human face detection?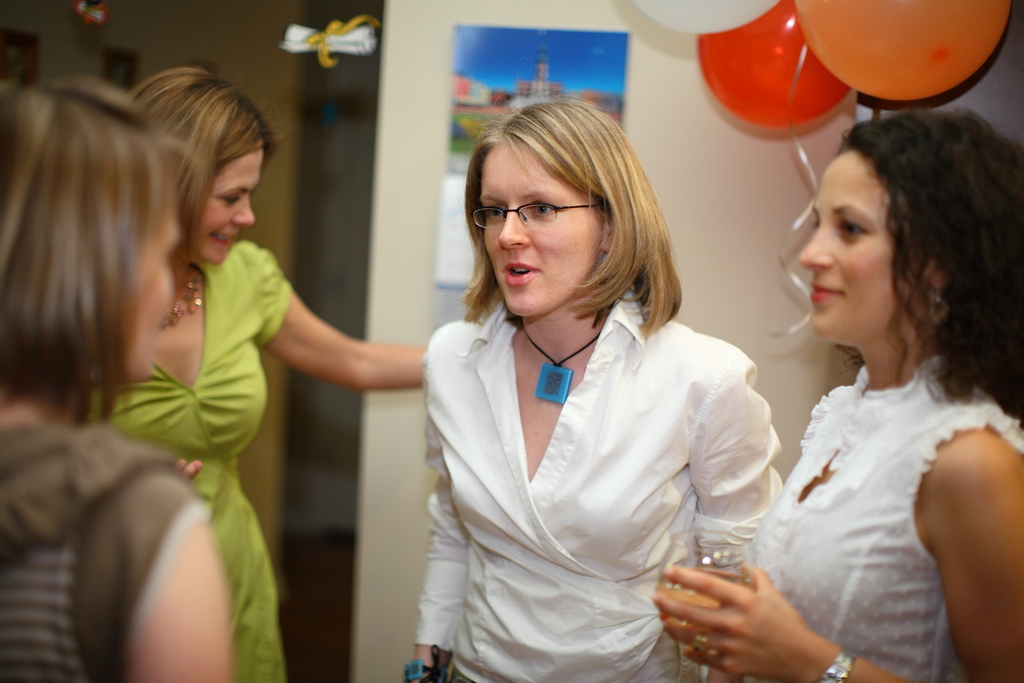
191:140:265:264
